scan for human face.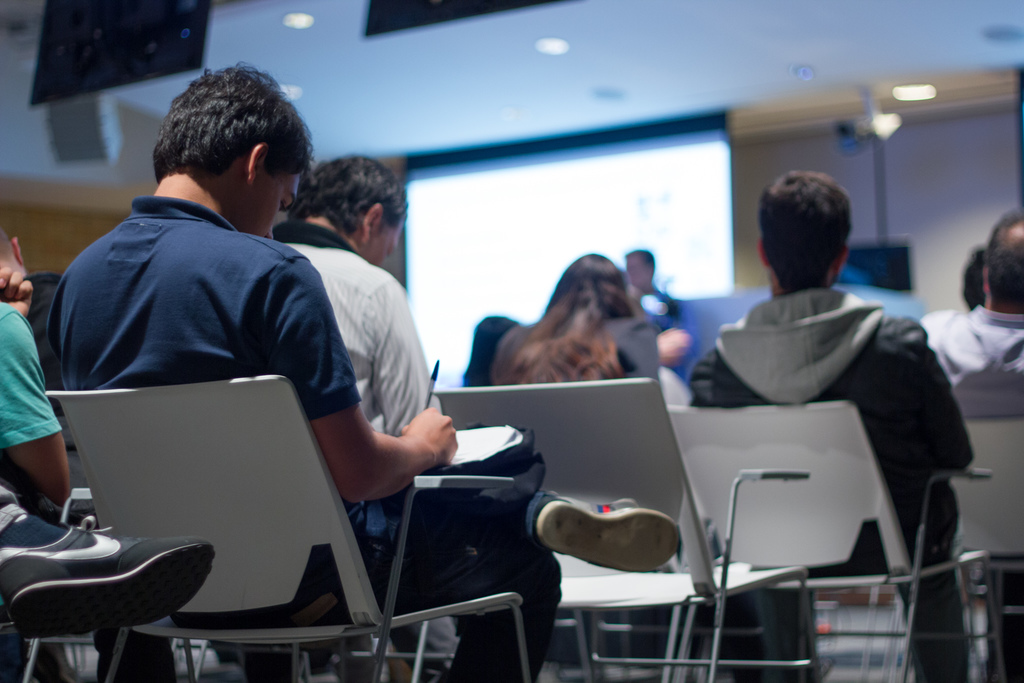
Scan result: detection(253, 170, 304, 234).
